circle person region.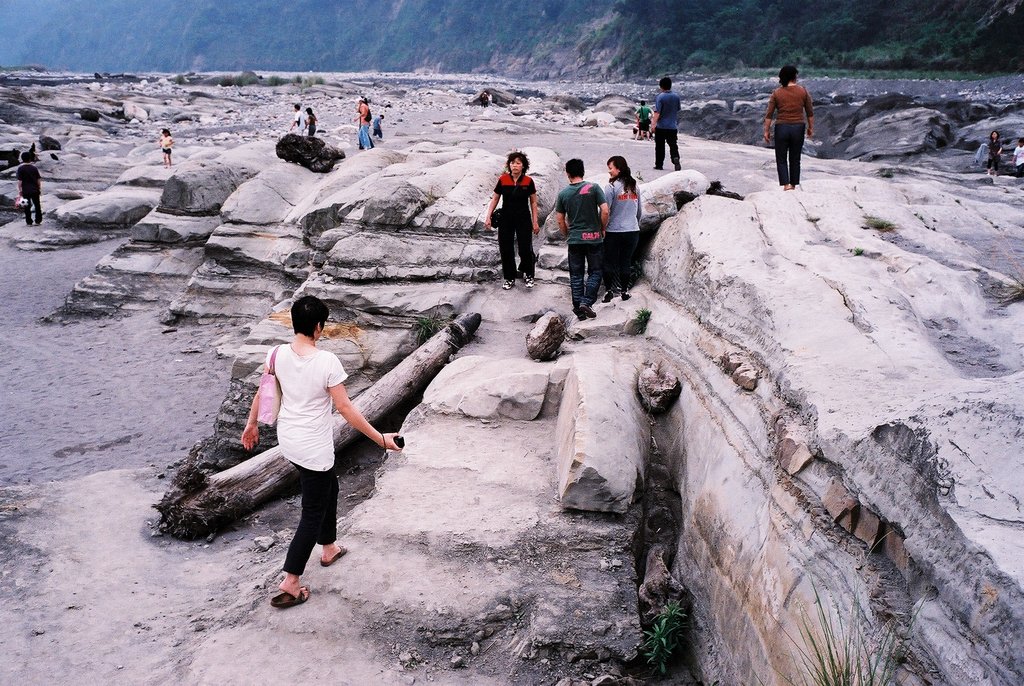
Region: 643 82 678 163.
